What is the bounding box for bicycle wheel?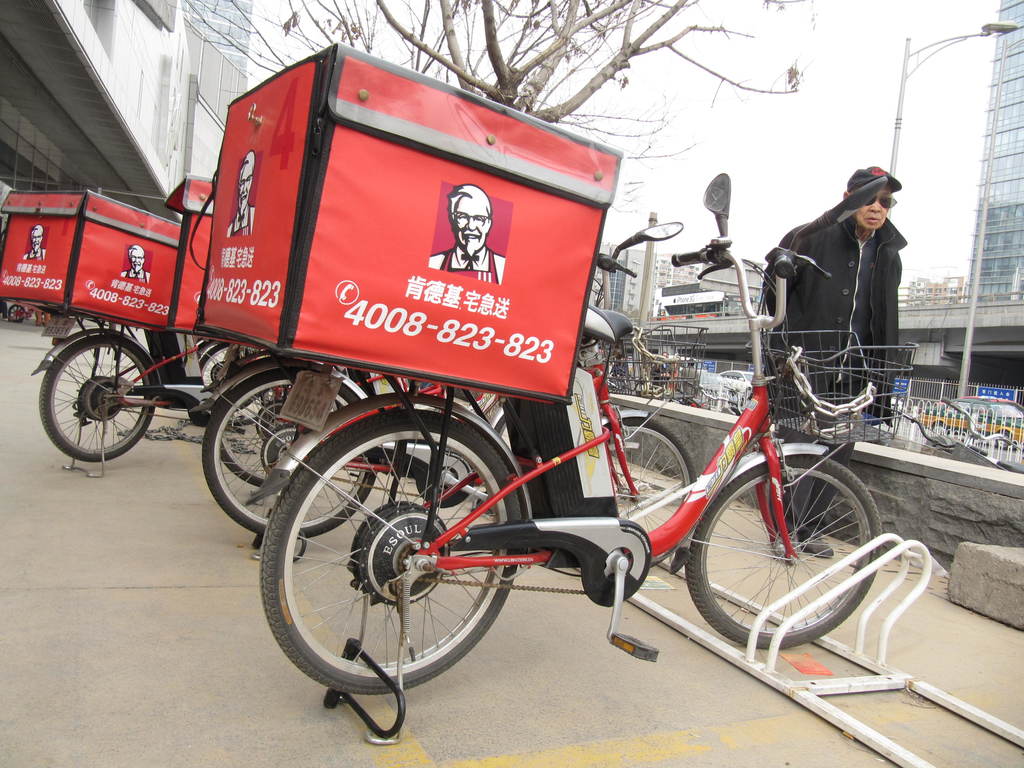
493,416,513,457.
